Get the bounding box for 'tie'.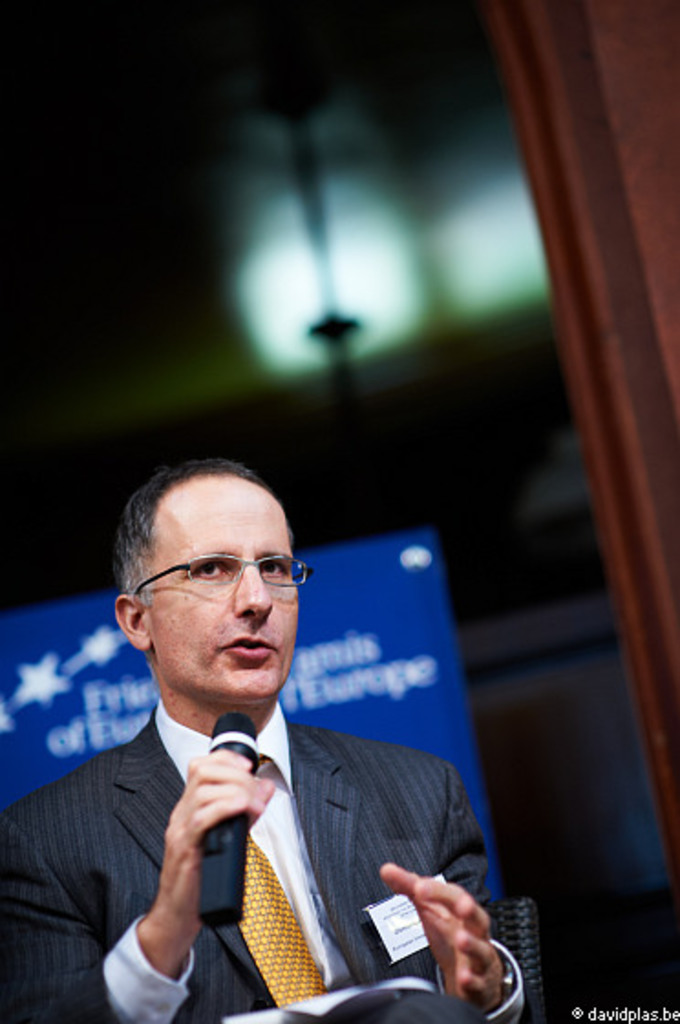
x1=241 y1=832 x2=329 y2=1004.
